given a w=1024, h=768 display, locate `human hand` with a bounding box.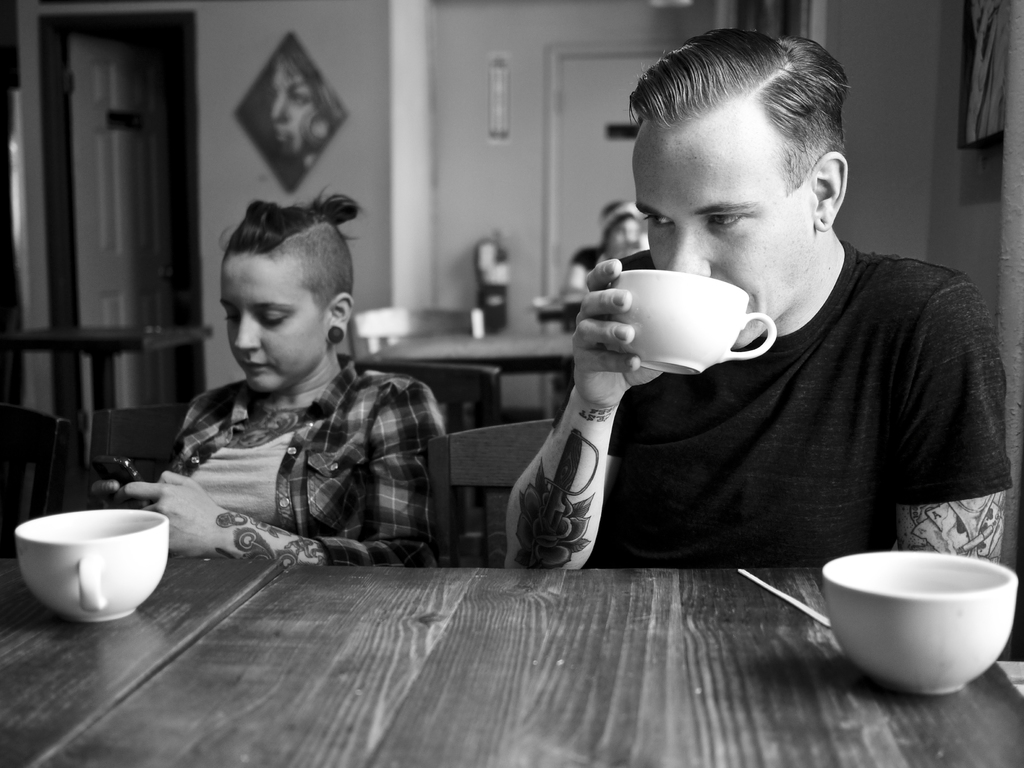
Located: <box>538,260,740,401</box>.
